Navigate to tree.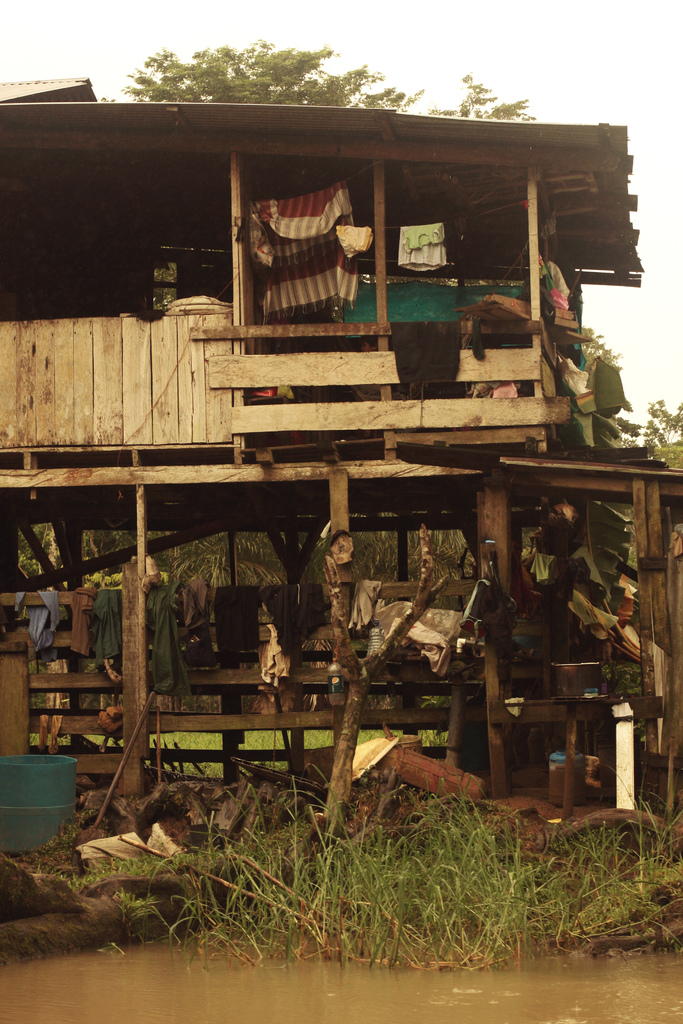
Navigation target: x1=94 y1=40 x2=536 y2=118.
